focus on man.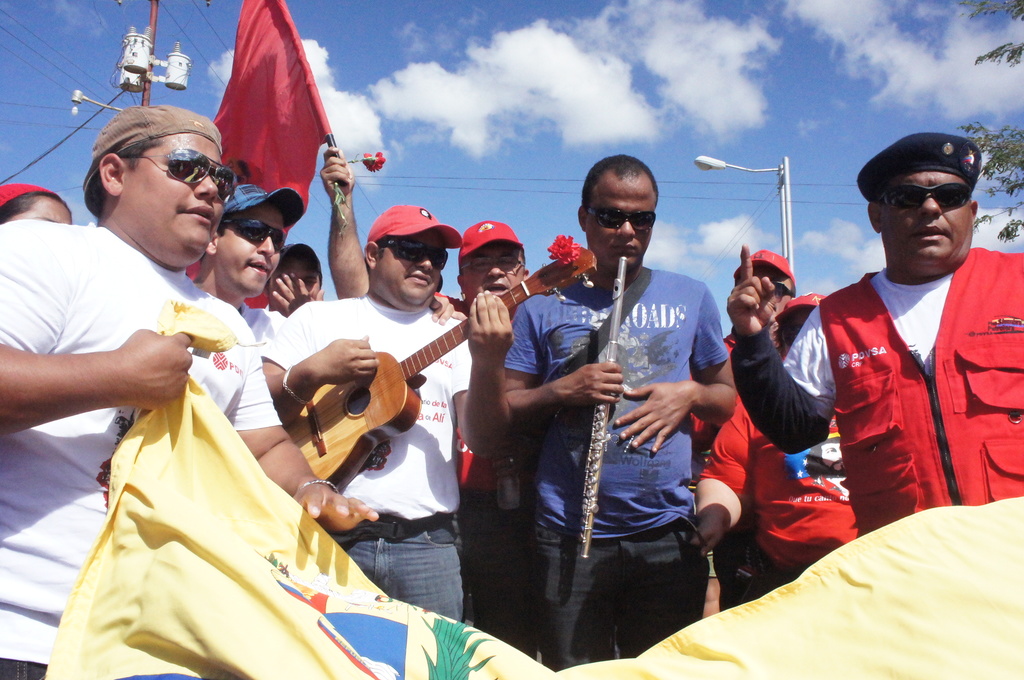
Focused at bbox=[684, 240, 802, 479].
